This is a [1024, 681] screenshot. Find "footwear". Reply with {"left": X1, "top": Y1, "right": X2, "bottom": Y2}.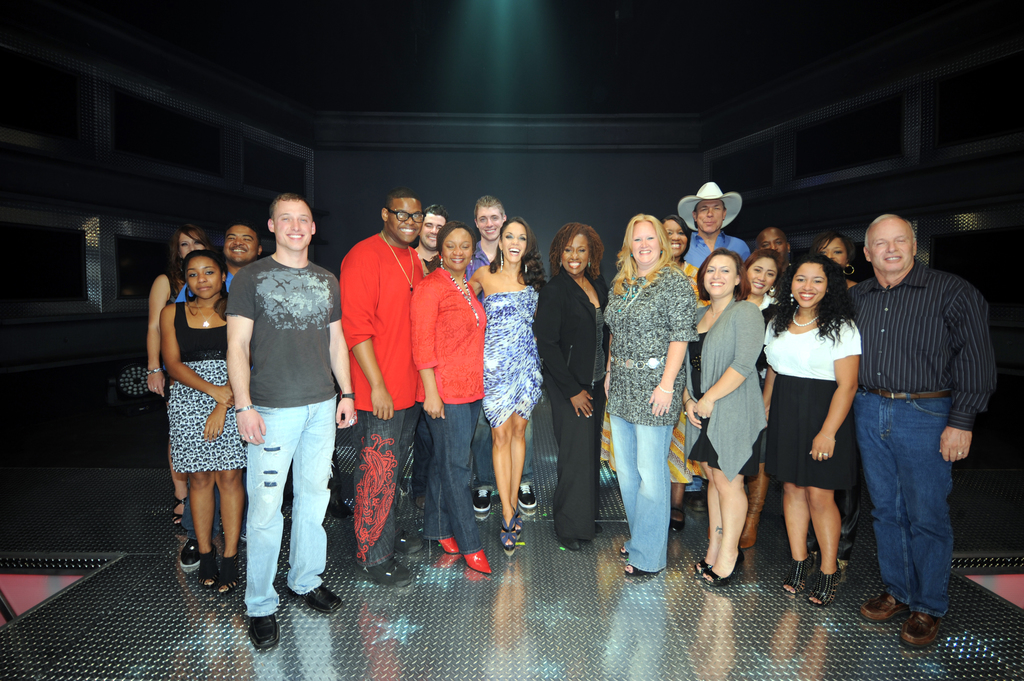
{"left": 470, "top": 486, "right": 493, "bottom": 511}.
